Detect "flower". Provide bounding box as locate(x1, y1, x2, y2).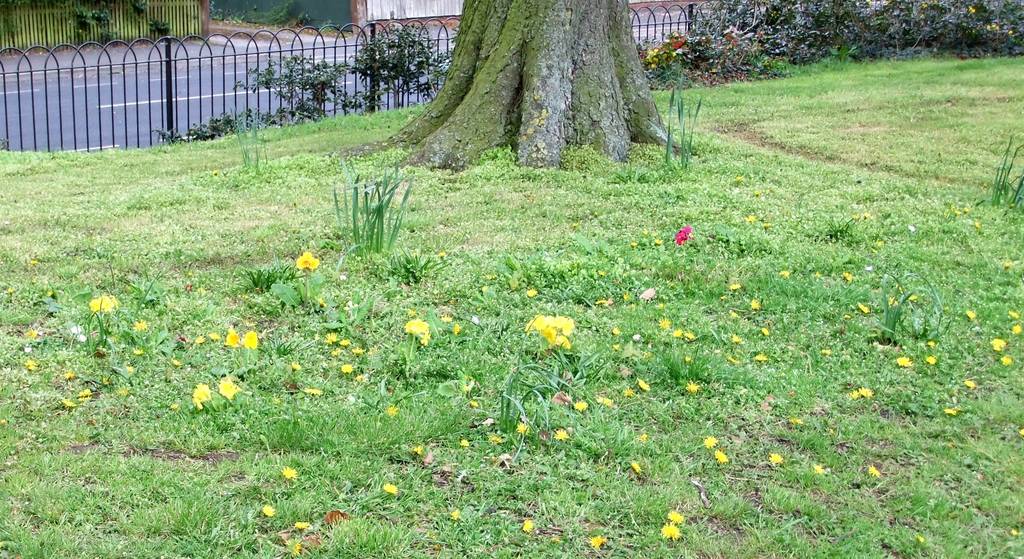
locate(627, 459, 641, 474).
